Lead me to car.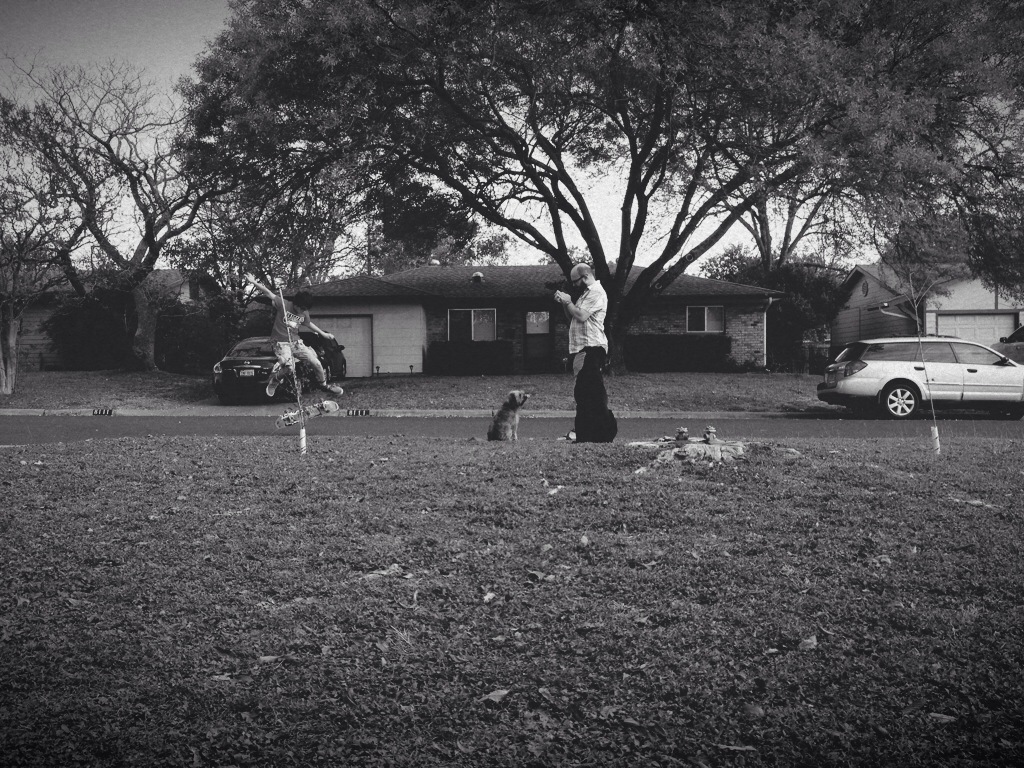
Lead to l=209, t=332, r=331, b=403.
